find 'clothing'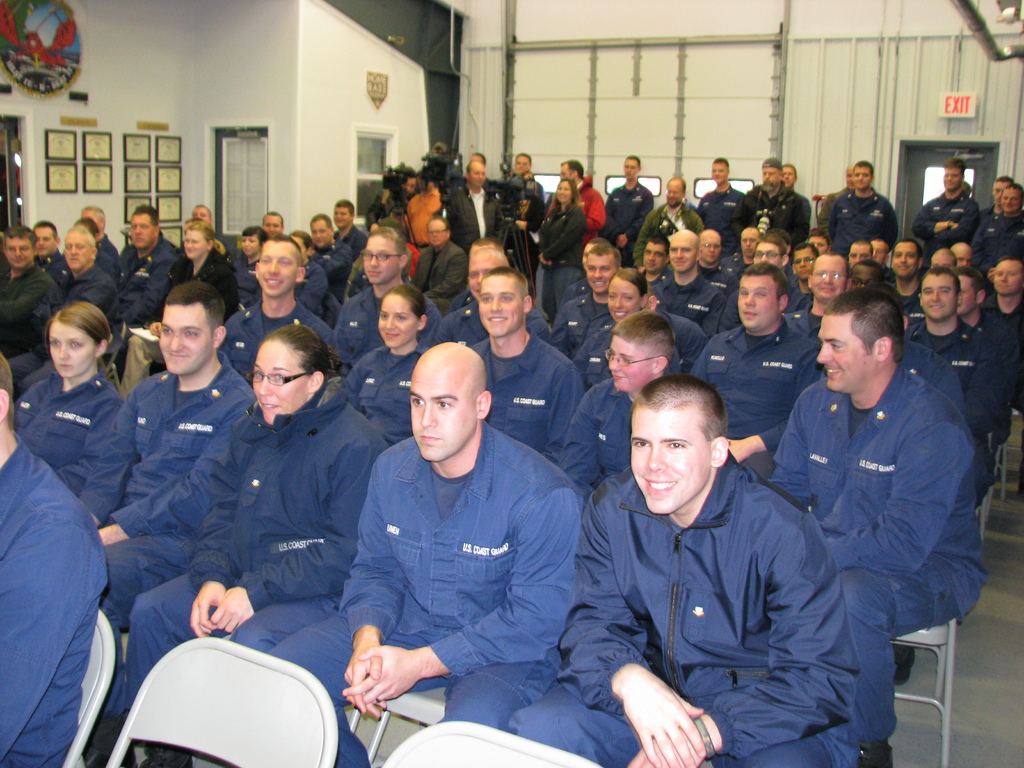
box(336, 284, 445, 368)
